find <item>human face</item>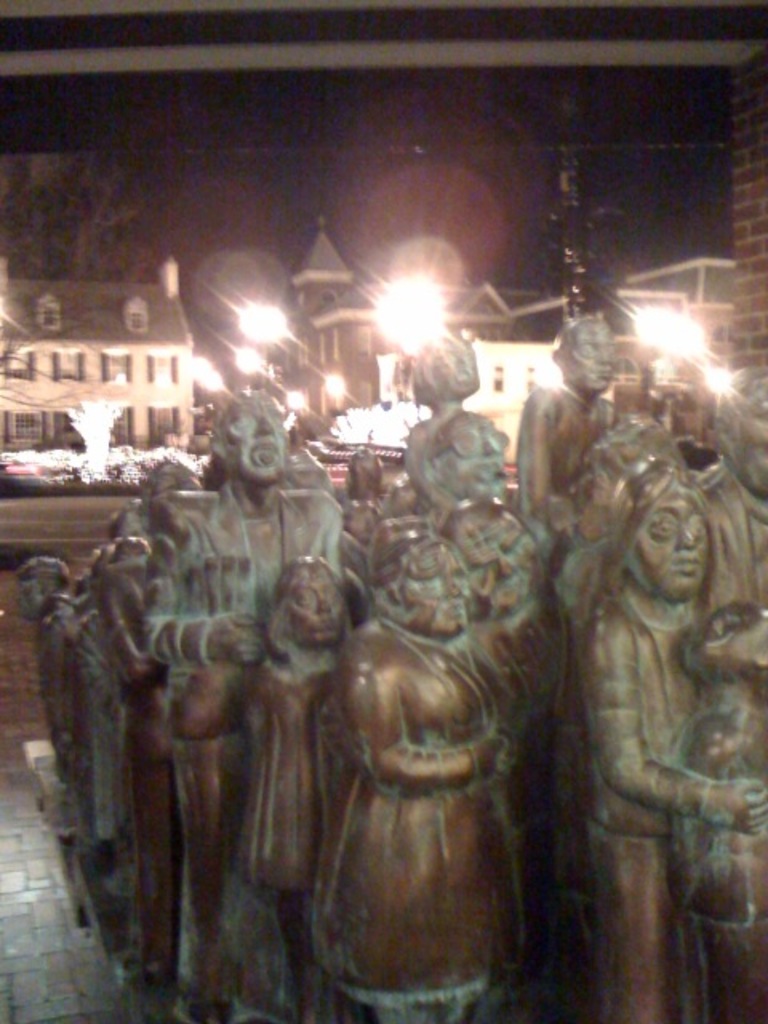
<region>150, 472, 198, 522</region>
